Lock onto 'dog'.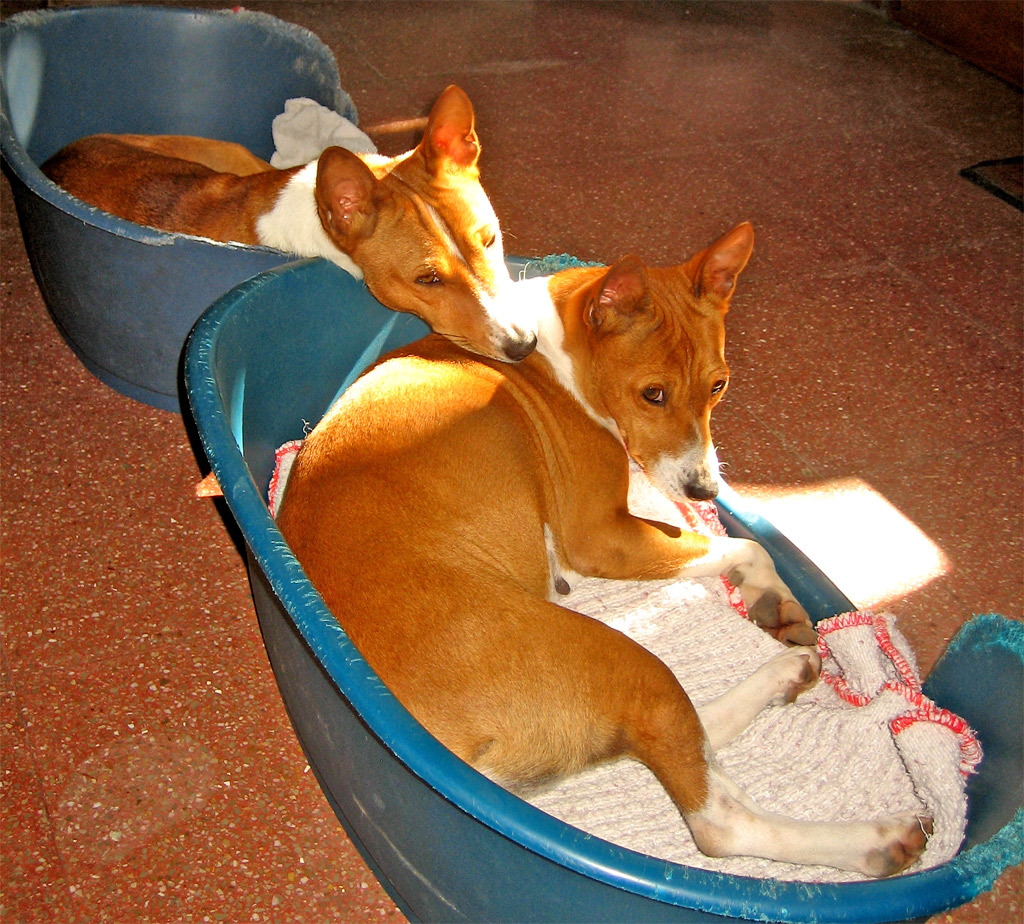
Locked: [left=38, top=84, right=541, bottom=367].
